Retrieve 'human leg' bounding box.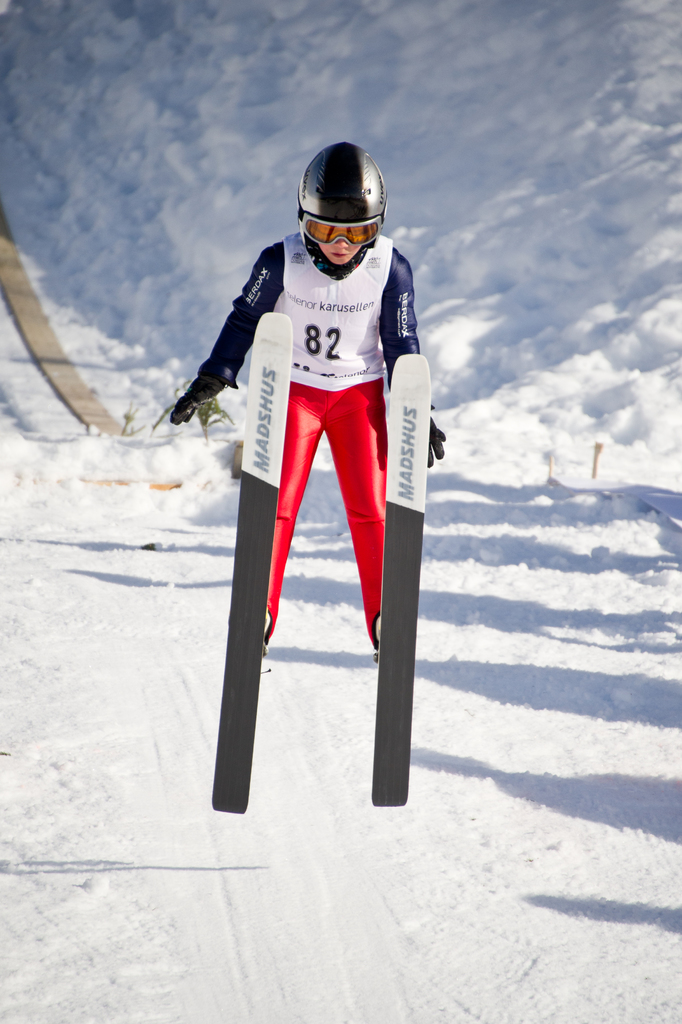
Bounding box: bbox=(337, 386, 391, 648).
